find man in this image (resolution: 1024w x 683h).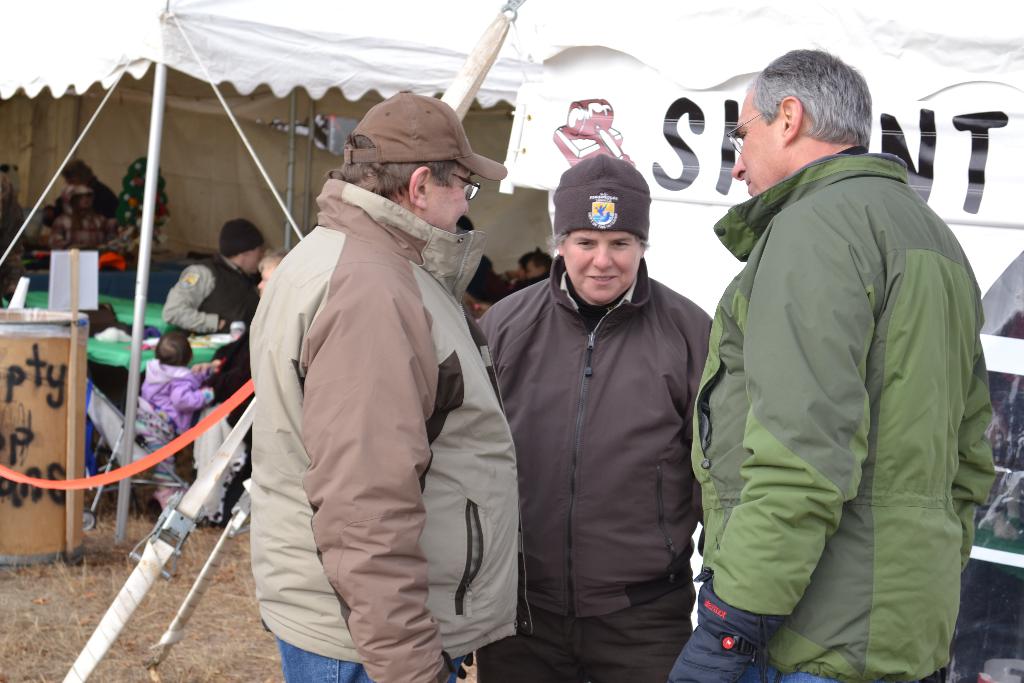
[left=666, top=45, right=998, bottom=682].
